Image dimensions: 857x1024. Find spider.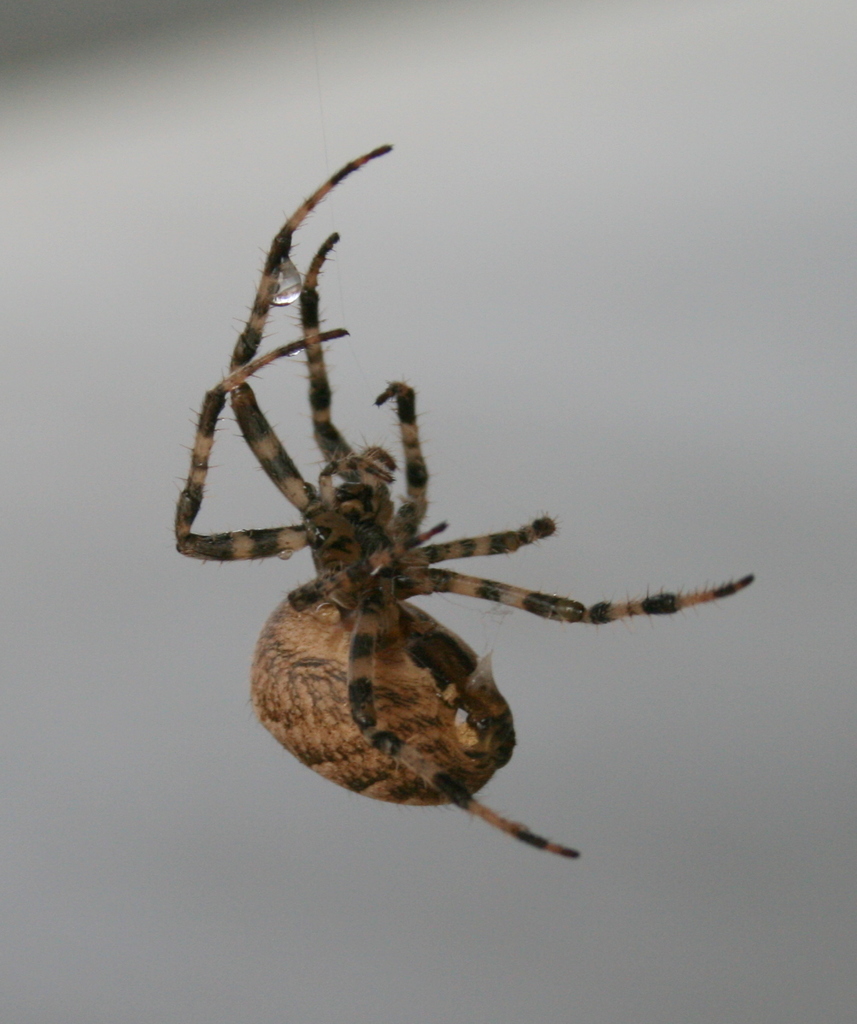
<bbox>160, 135, 751, 861</bbox>.
